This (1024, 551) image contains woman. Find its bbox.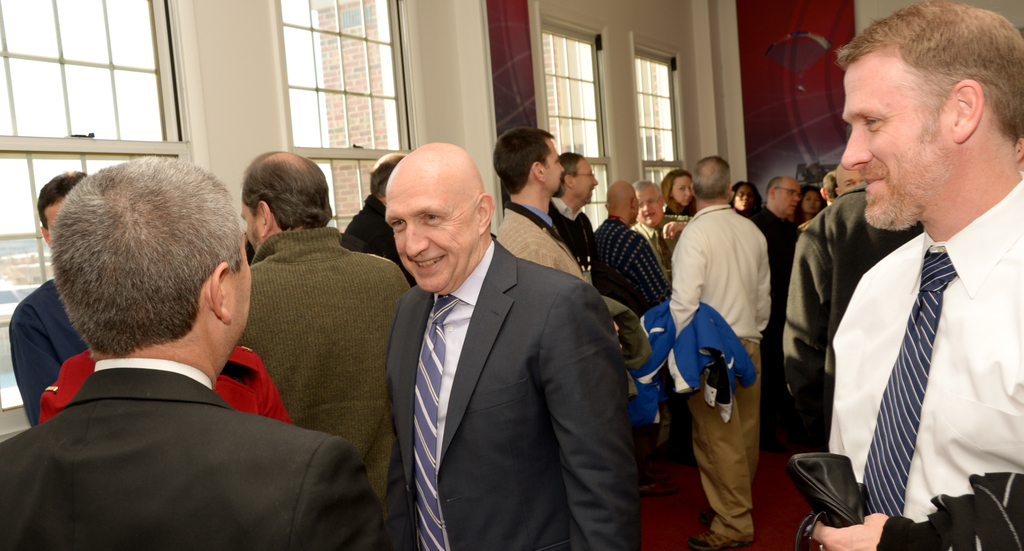
<bbox>660, 163, 698, 221</bbox>.
